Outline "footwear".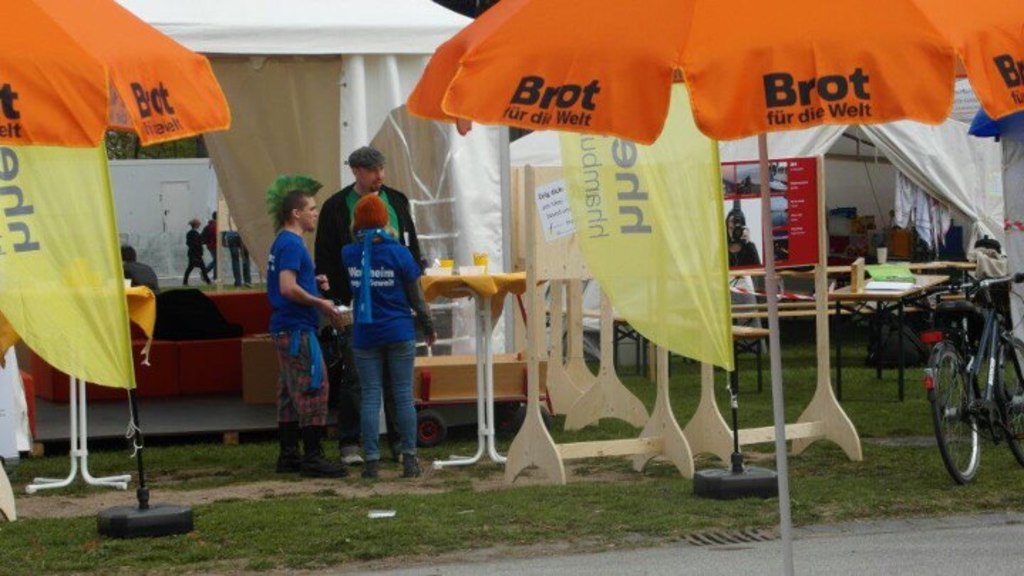
Outline: [x1=337, y1=441, x2=364, y2=465].
